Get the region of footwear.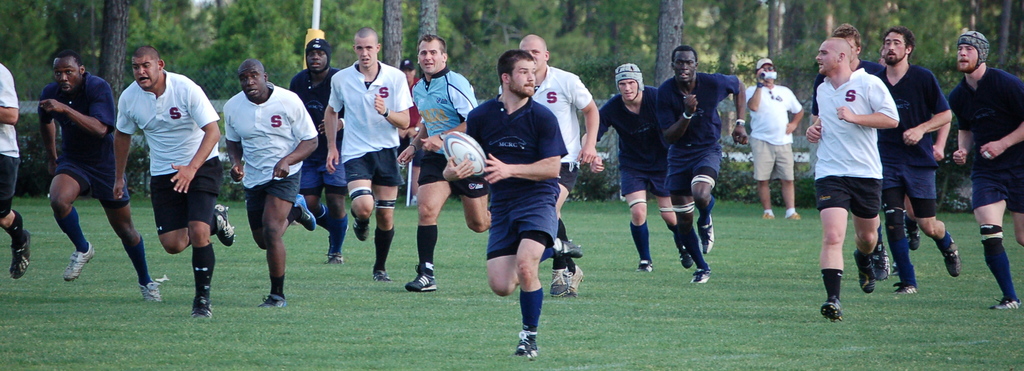
Rect(214, 204, 237, 248).
